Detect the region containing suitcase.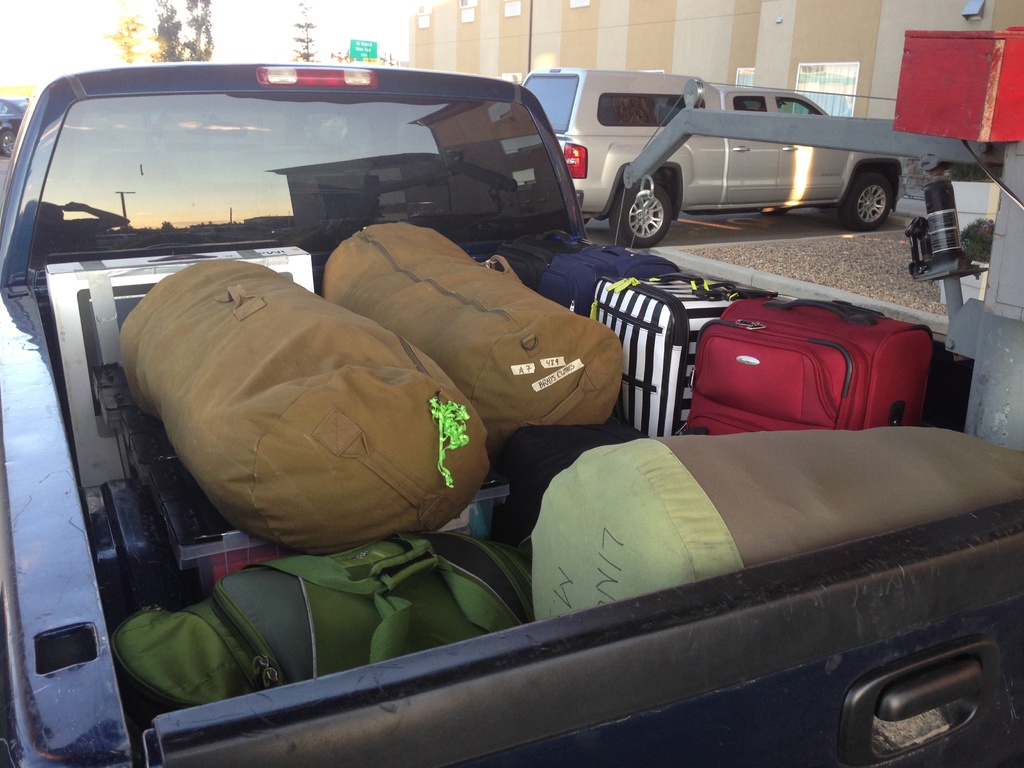
(684, 298, 940, 434).
